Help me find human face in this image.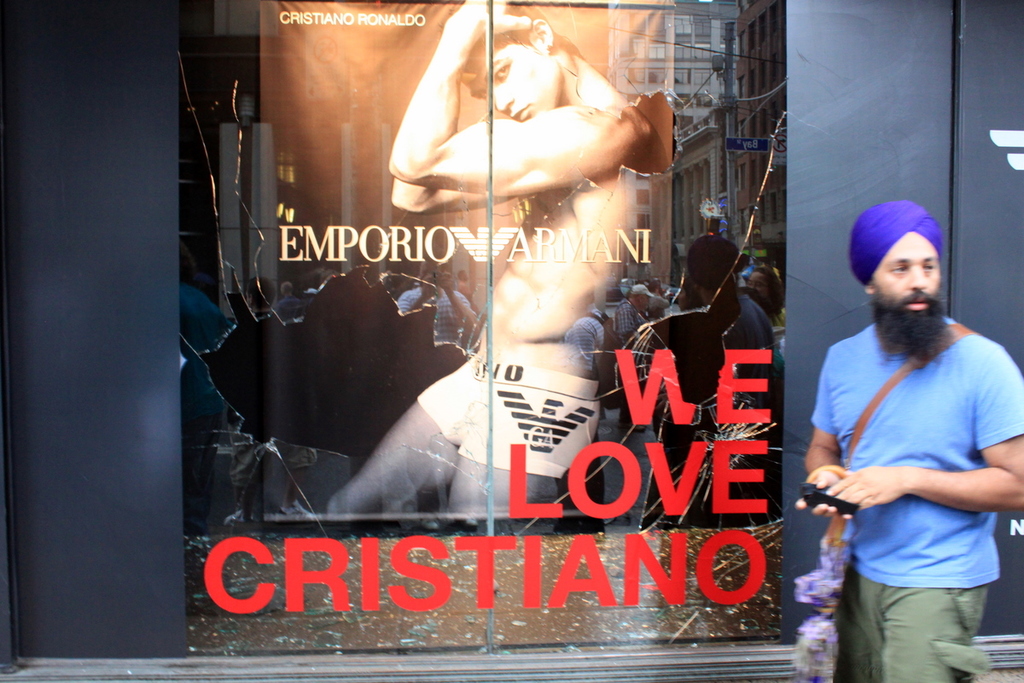
Found it: crop(748, 272, 769, 303).
